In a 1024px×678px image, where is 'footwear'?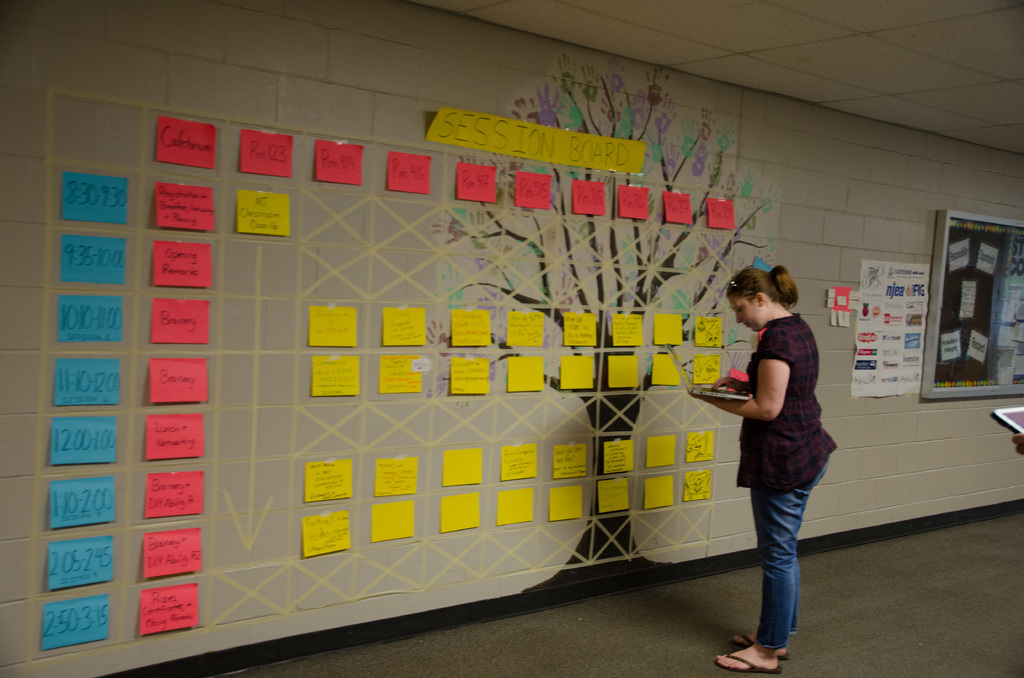
detection(716, 656, 783, 673).
